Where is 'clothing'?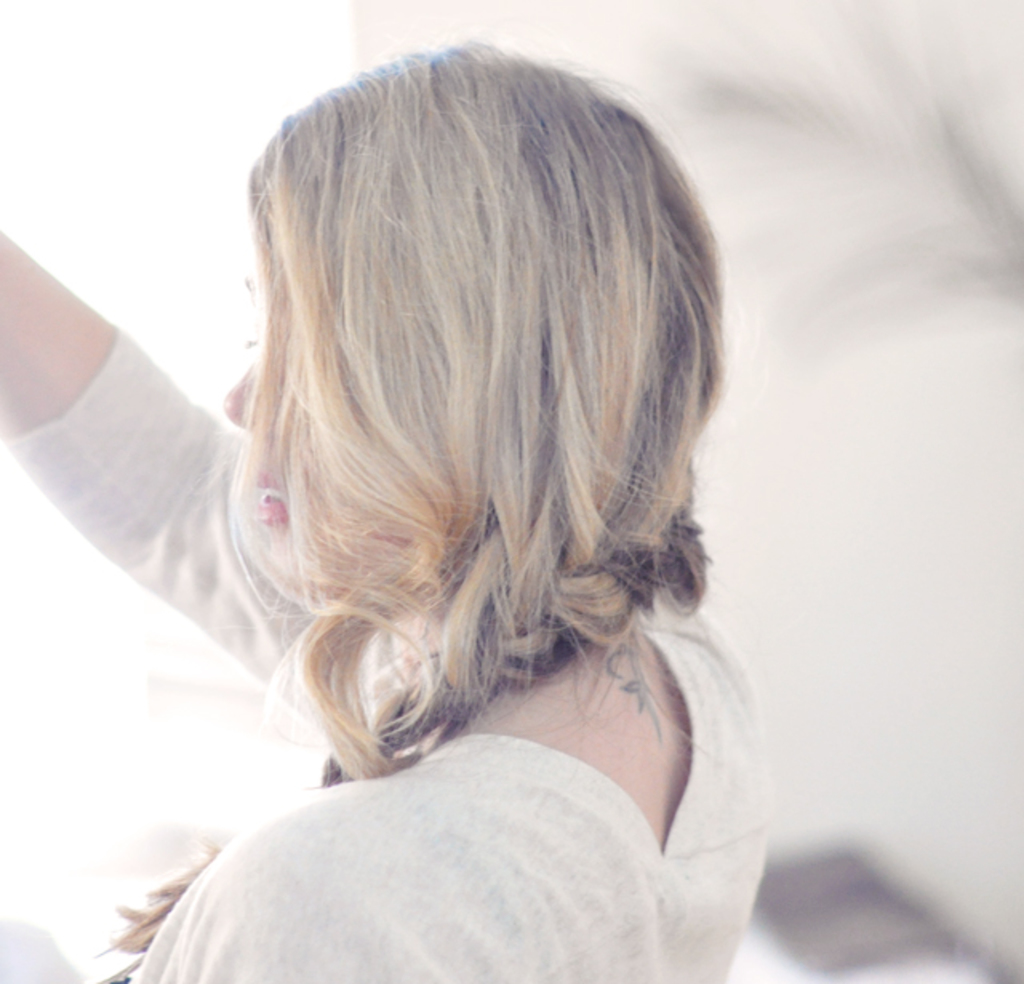
<box>6,325,770,982</box>.
